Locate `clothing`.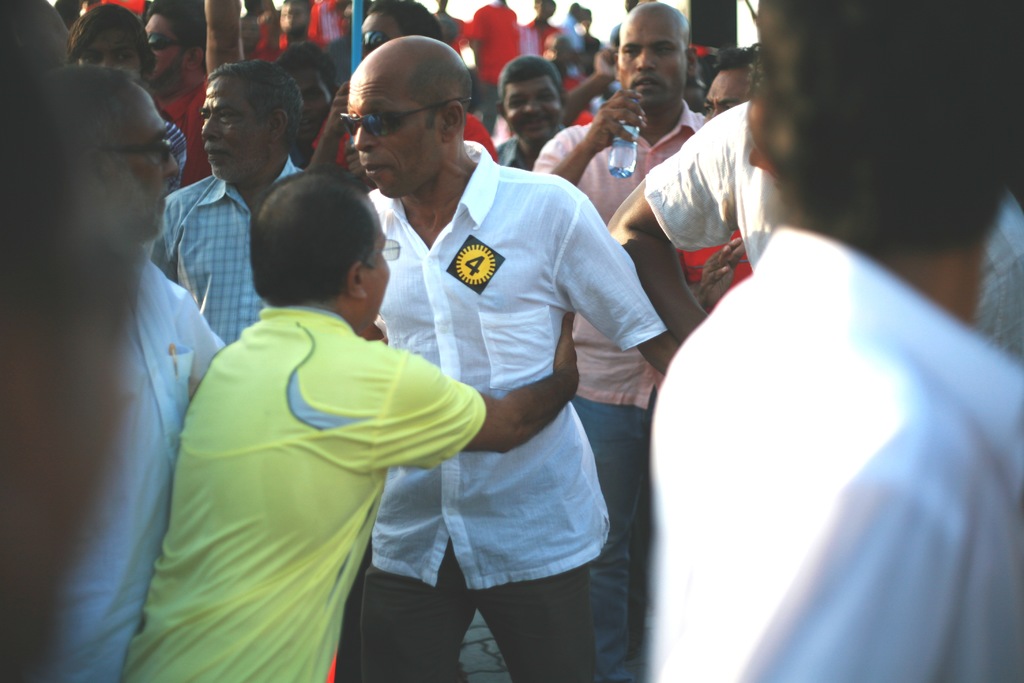
Bounding box: locate(8, 245, 205, 682).
